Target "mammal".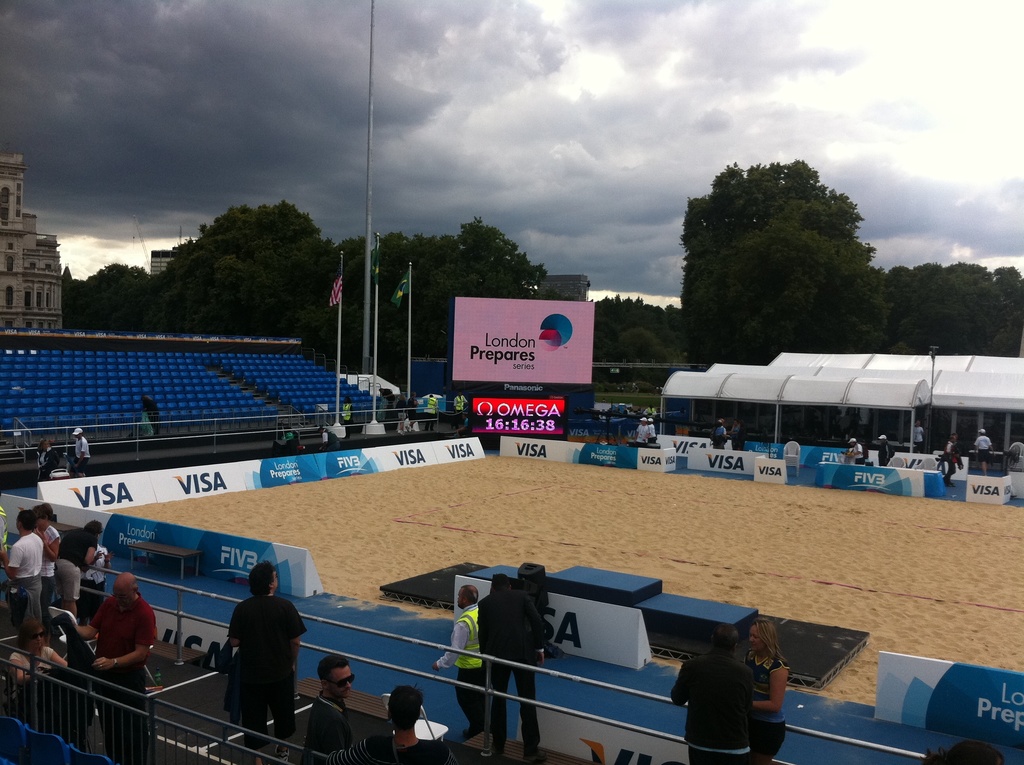
Target region: l=80, t=541, r=116, b=593.
